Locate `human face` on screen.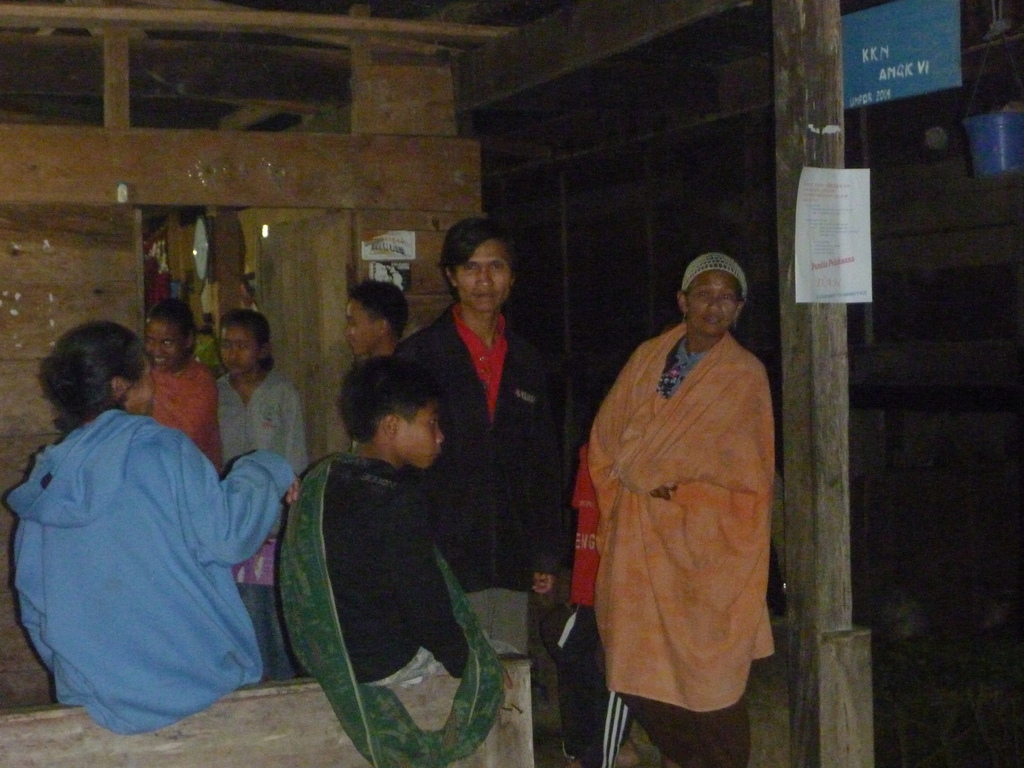
On screen at region(684, 273, 742, 336).
